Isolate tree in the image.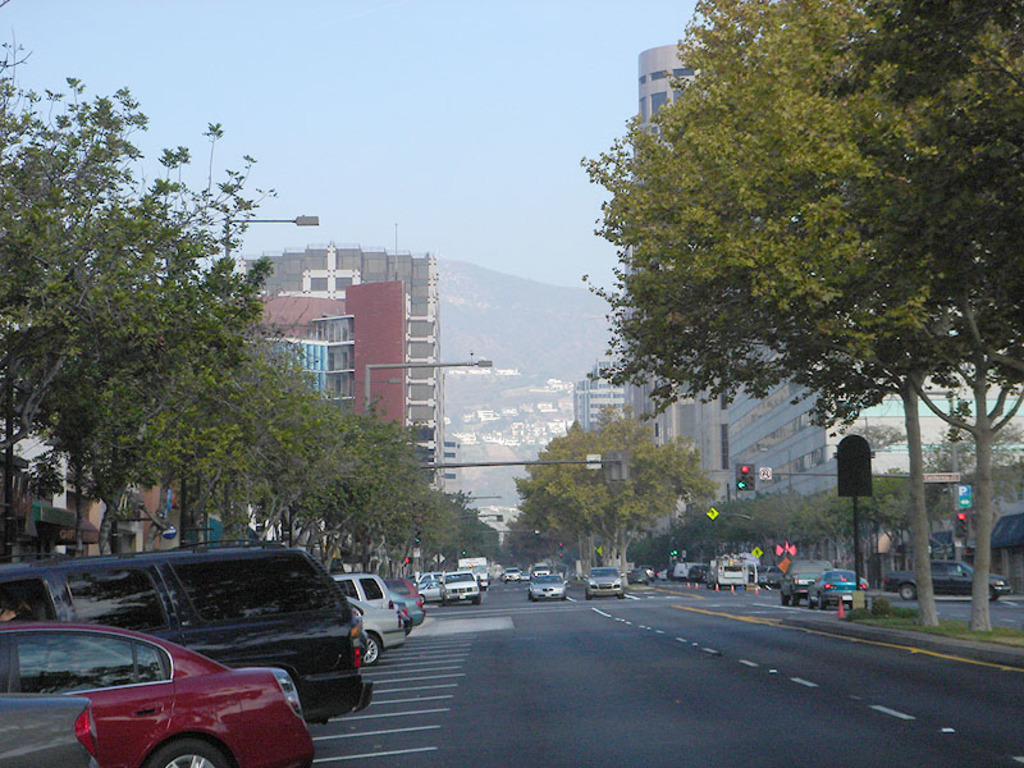
Isolated region: rect(645, 0, 1023, 635).
